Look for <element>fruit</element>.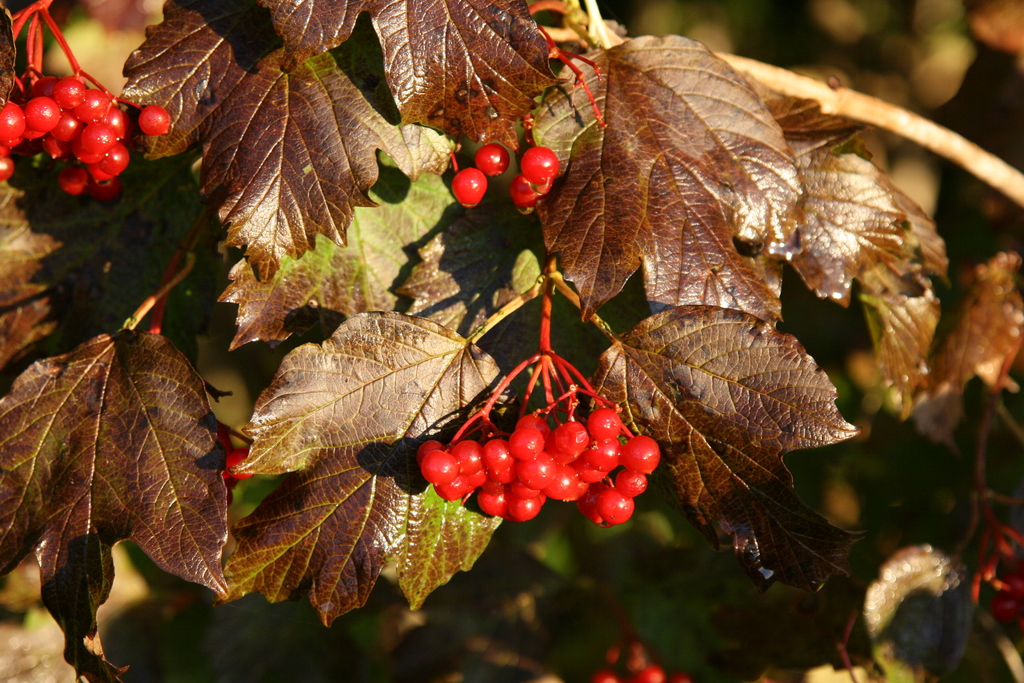
Found: (475, 136, 513, 181).
